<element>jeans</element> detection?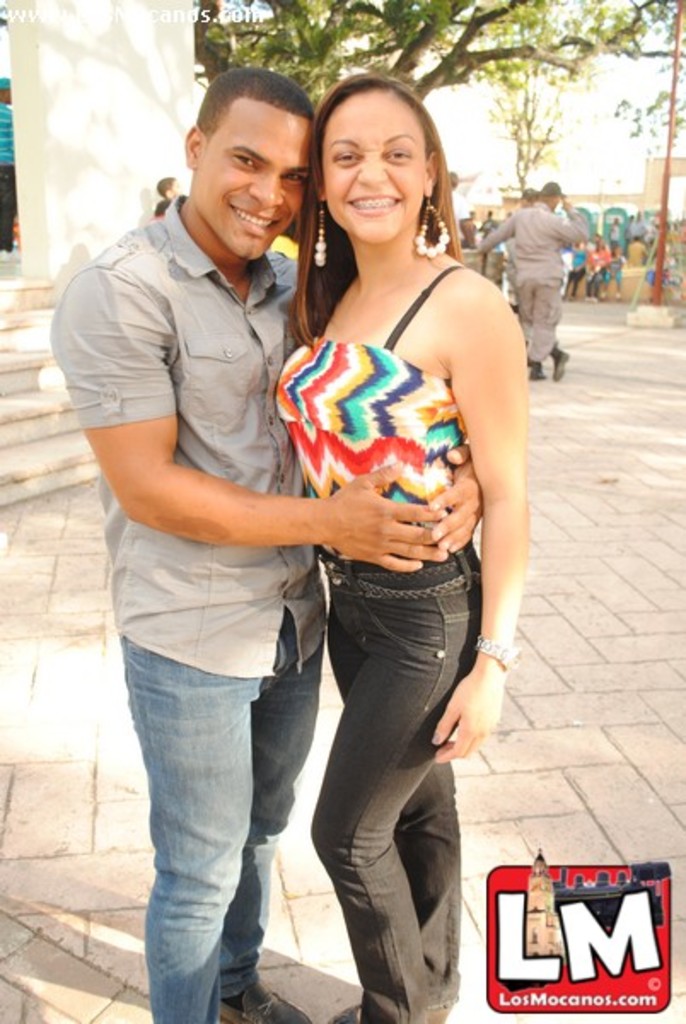
select_region(113, 616, 324, 1023)
